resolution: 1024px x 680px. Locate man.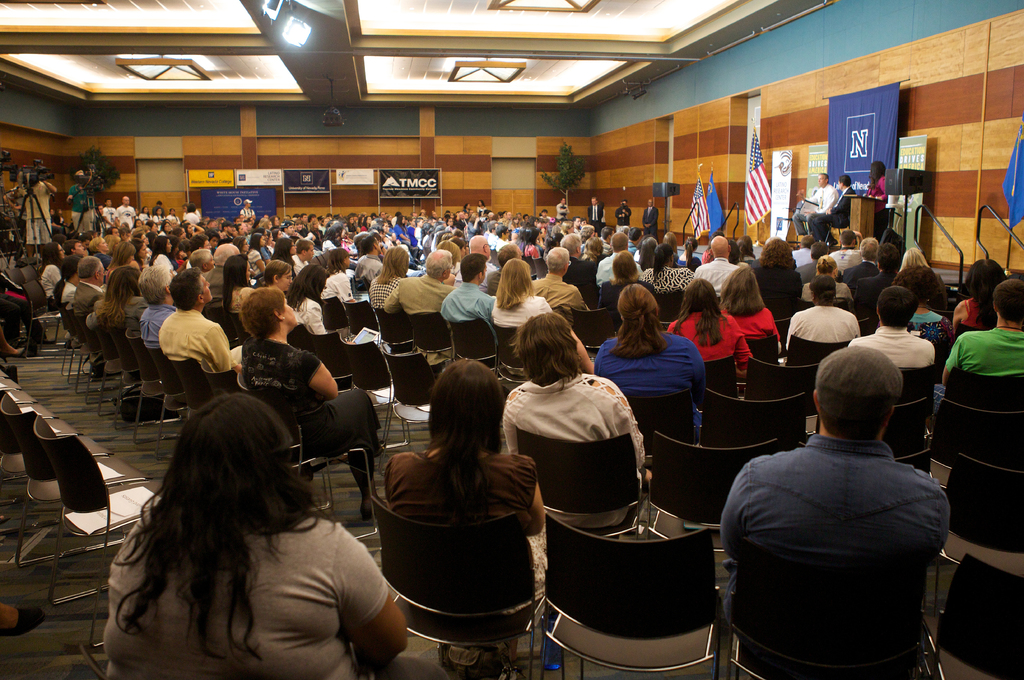
[x1=438, y1=252, x2=515, y2=372].
